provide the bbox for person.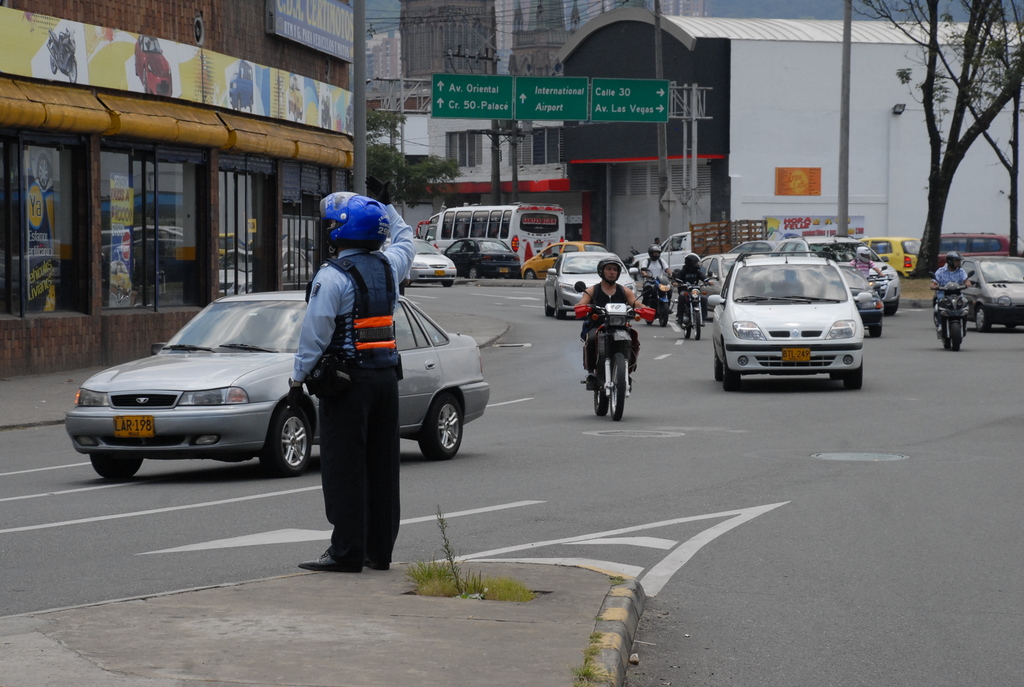
box=[638, 243, 674, 306].
